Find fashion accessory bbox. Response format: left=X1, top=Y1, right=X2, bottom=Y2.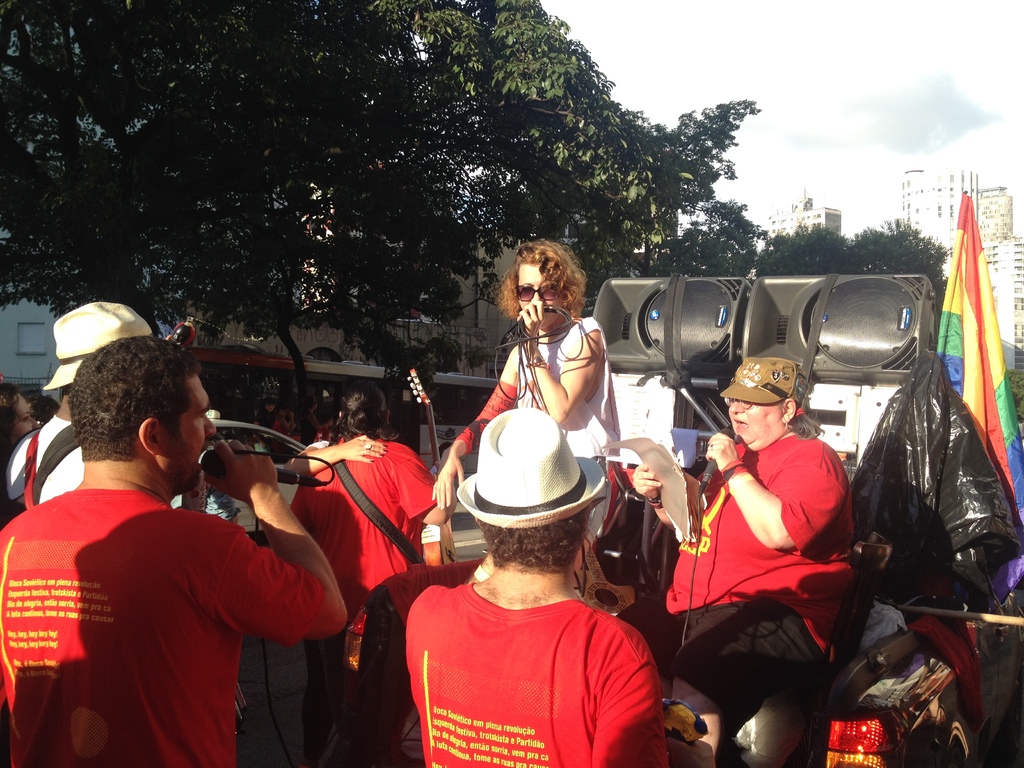
left=454, top=405, right=611, bottom=529.
